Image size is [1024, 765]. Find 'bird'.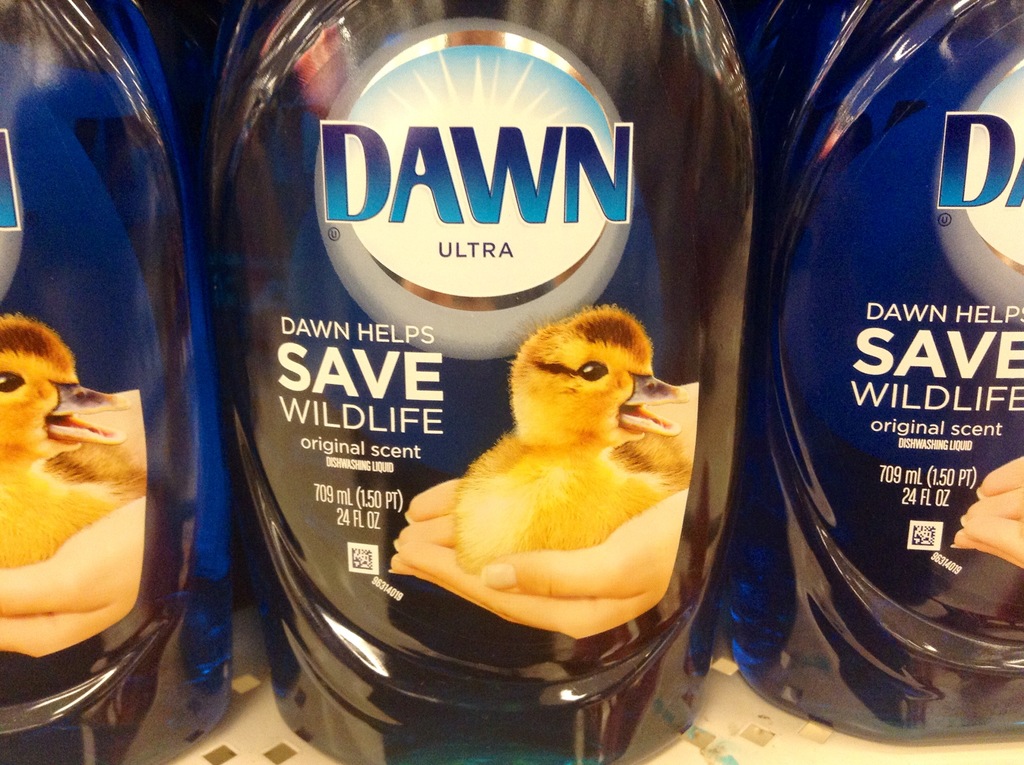
rect(0, 307, 151, 571).
